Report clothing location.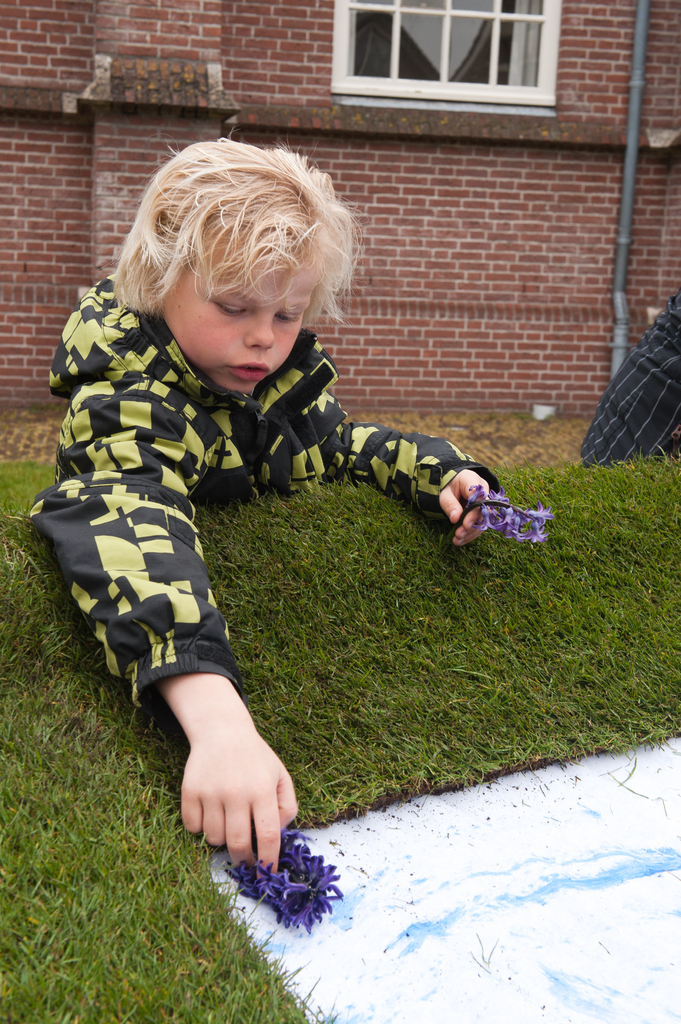
Report: detection(567, 282, 680, 468).
